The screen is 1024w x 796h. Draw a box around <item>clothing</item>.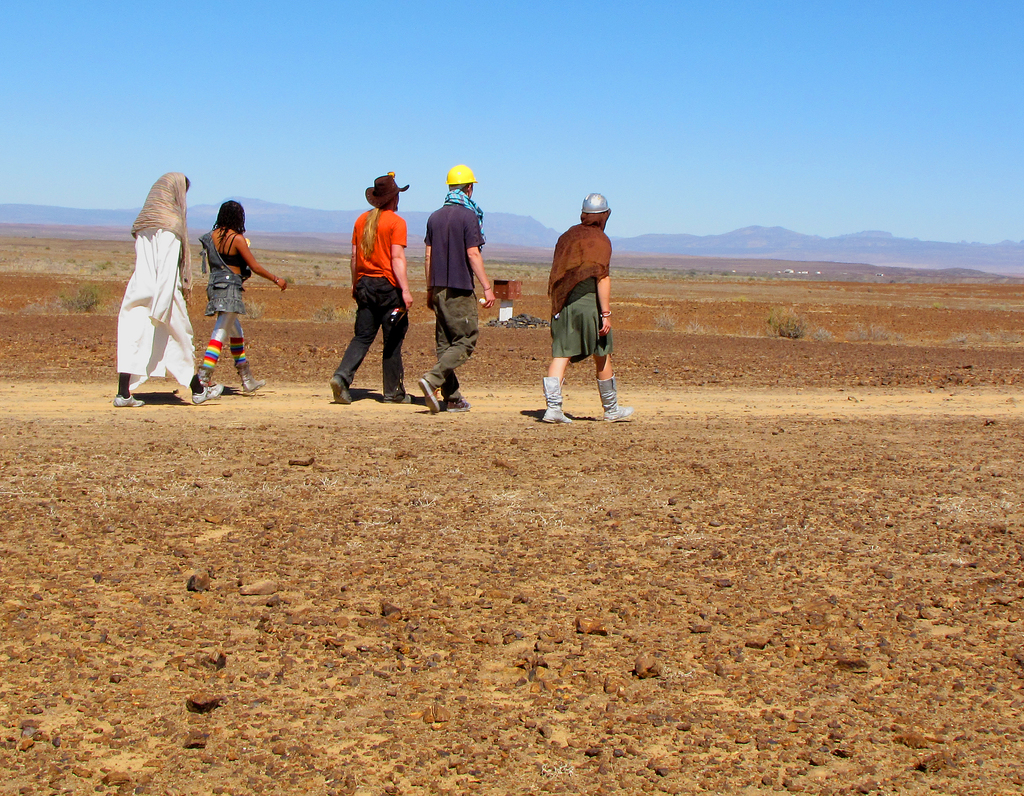
<region>330, 196, 414, 399</region>.
